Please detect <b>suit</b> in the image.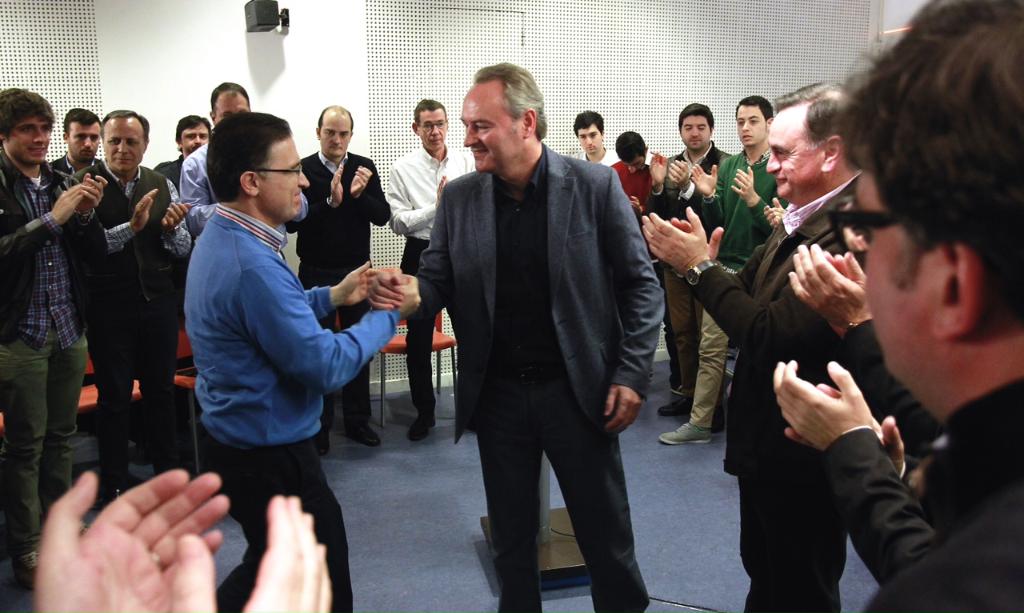
region(417, 145, 664, 612).
